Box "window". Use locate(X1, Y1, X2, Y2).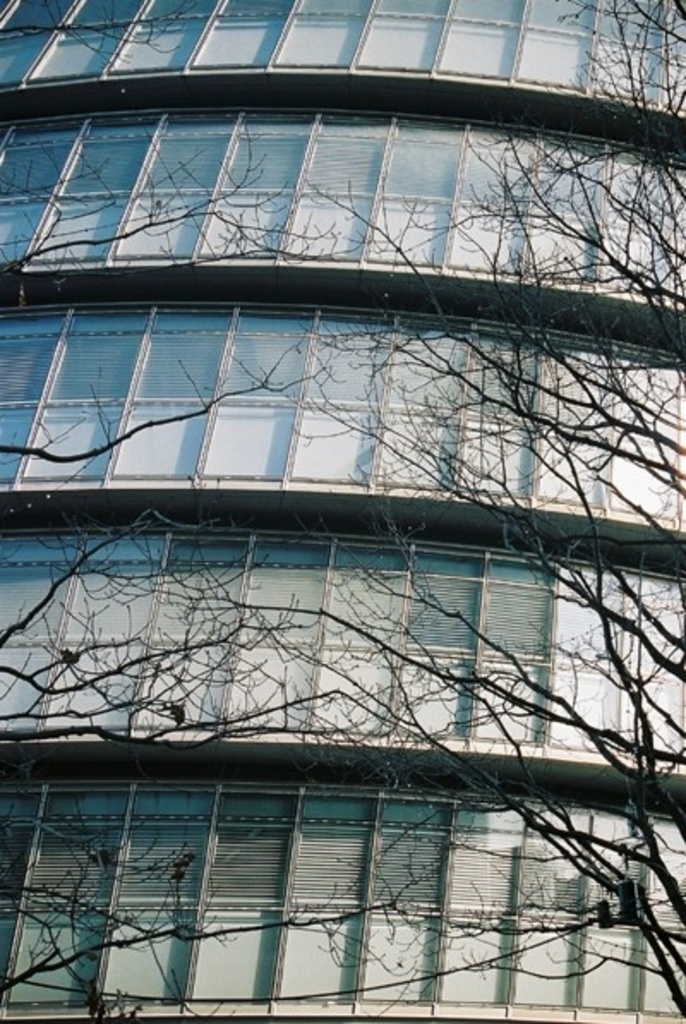
locate(3, 643, 48, 722).
